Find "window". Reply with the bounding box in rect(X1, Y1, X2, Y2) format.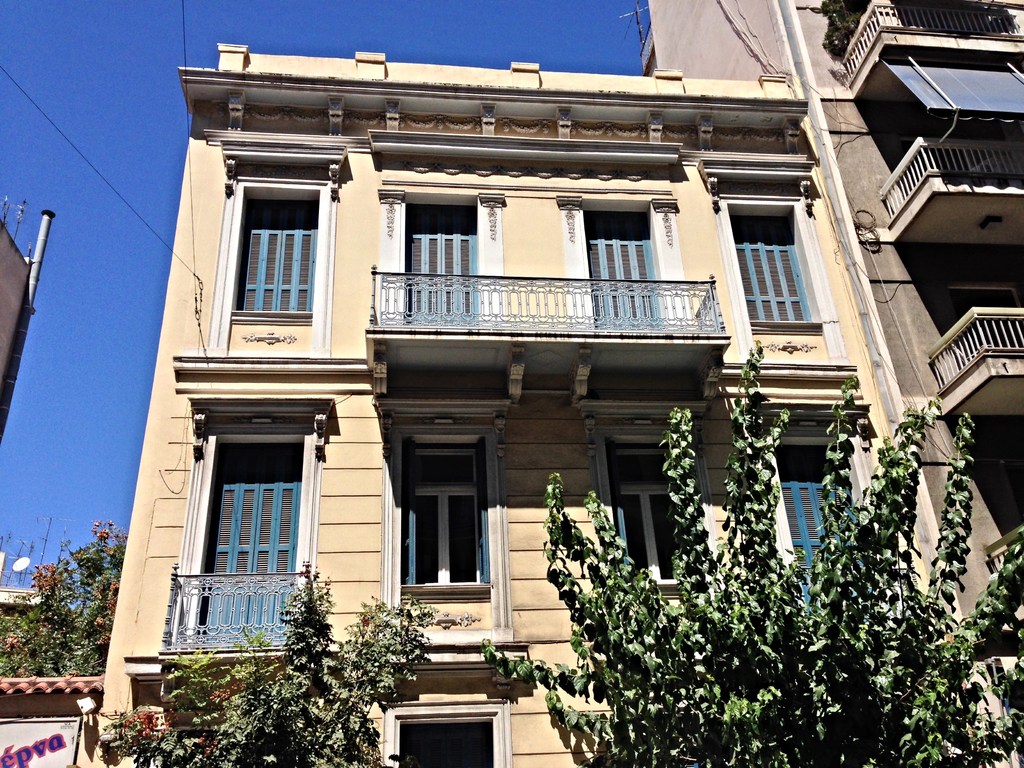
rect(774, 439, 856, 615).
